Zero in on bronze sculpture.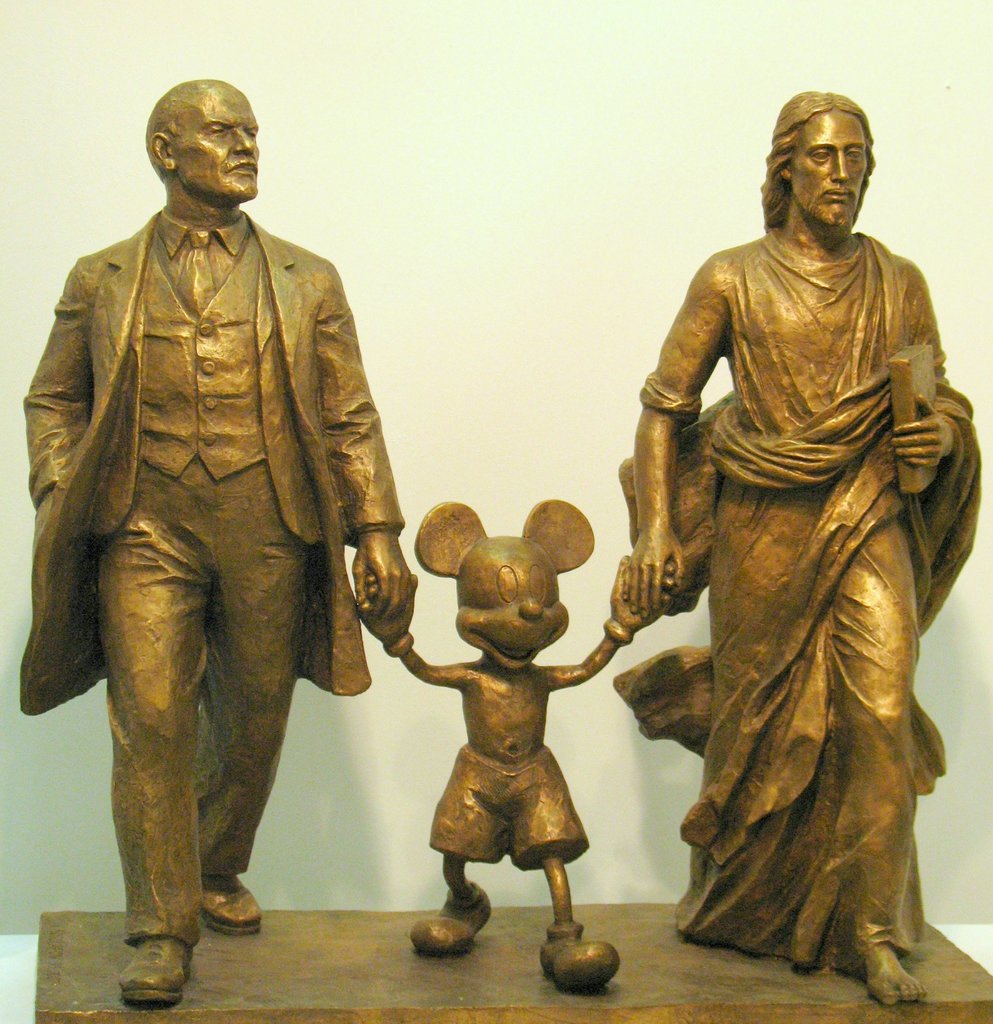
Zeroed in: left=0, top=77, right=987, bottom=1023.
